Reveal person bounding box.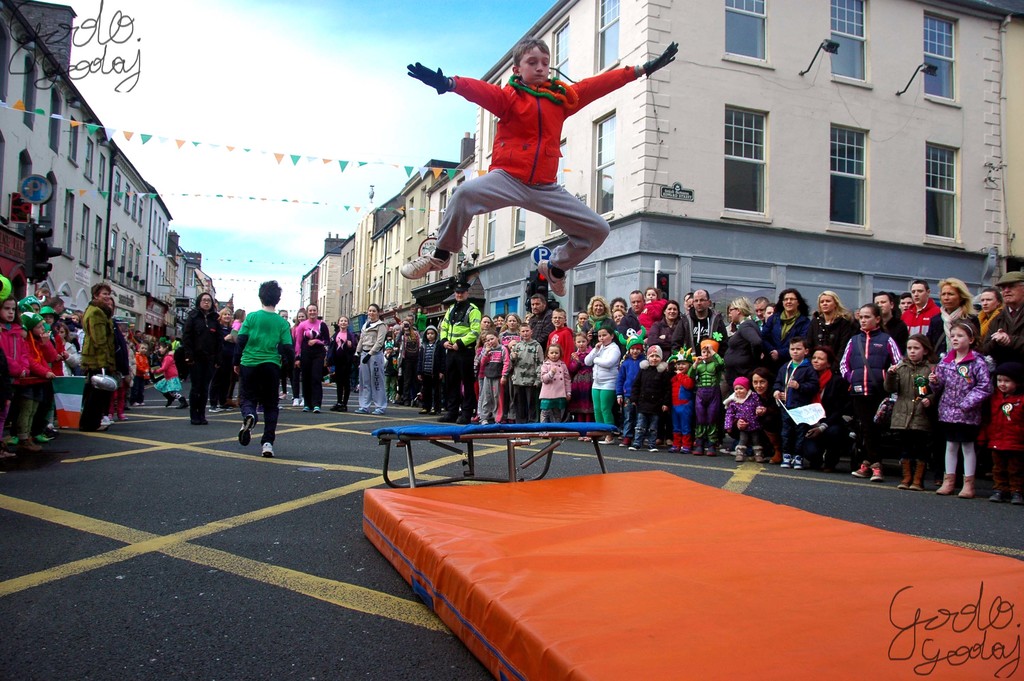
Revealed: bbox=(926, 275, 989, 368).
